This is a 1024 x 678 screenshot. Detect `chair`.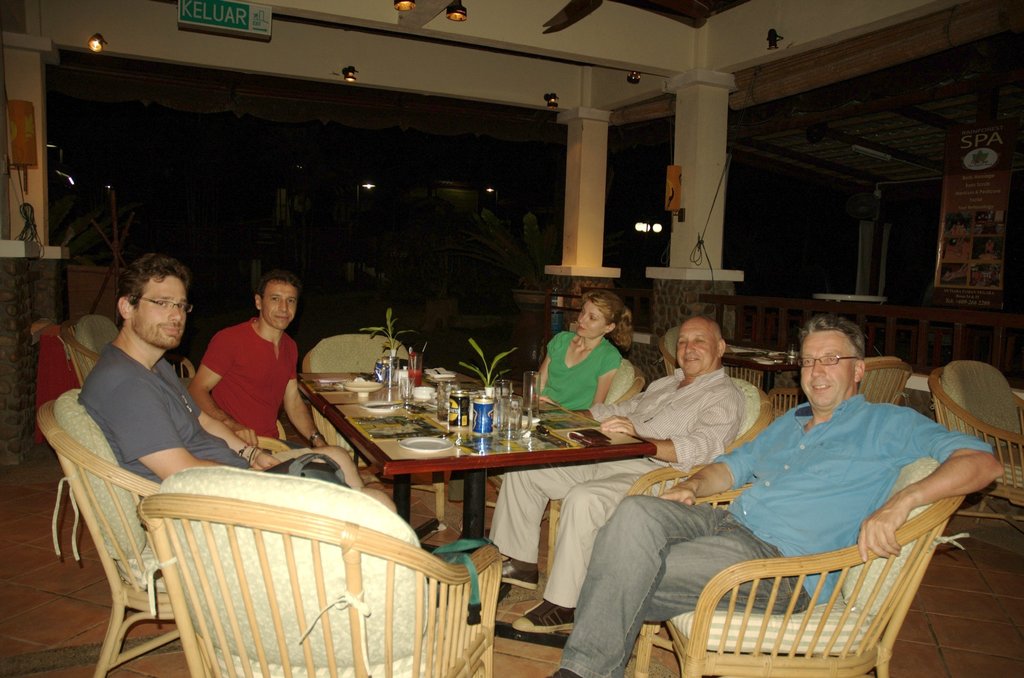
Rect(632, 453, 964, 677).
